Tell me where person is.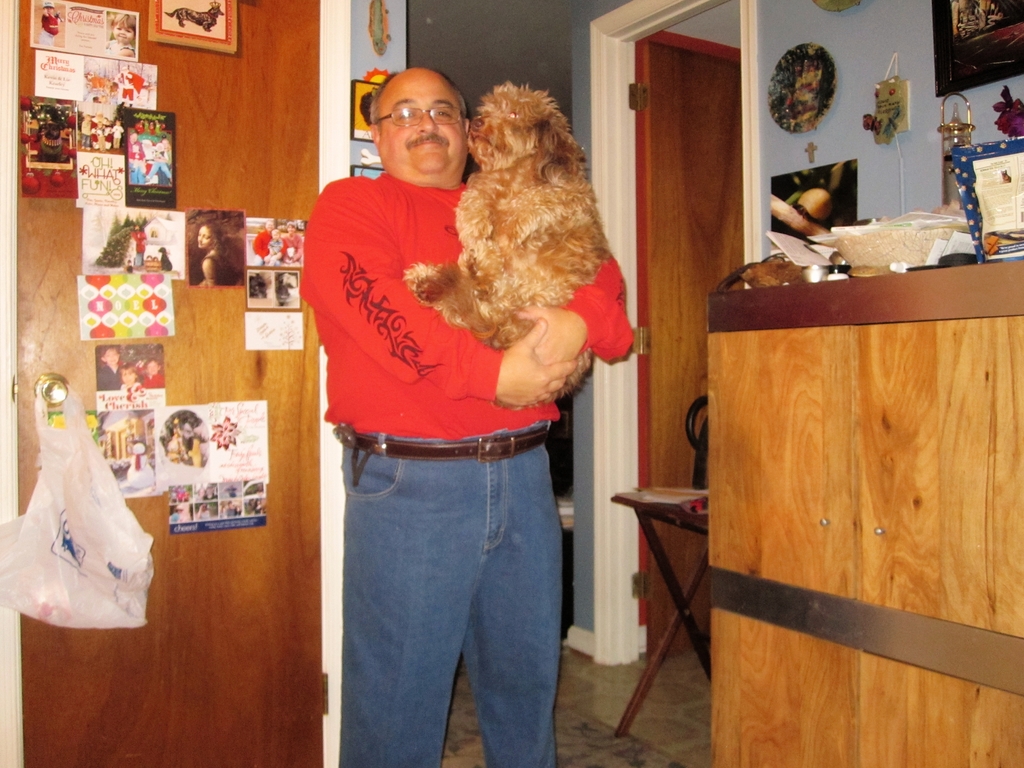
person is at Rect(100, 344, 127, 388).
